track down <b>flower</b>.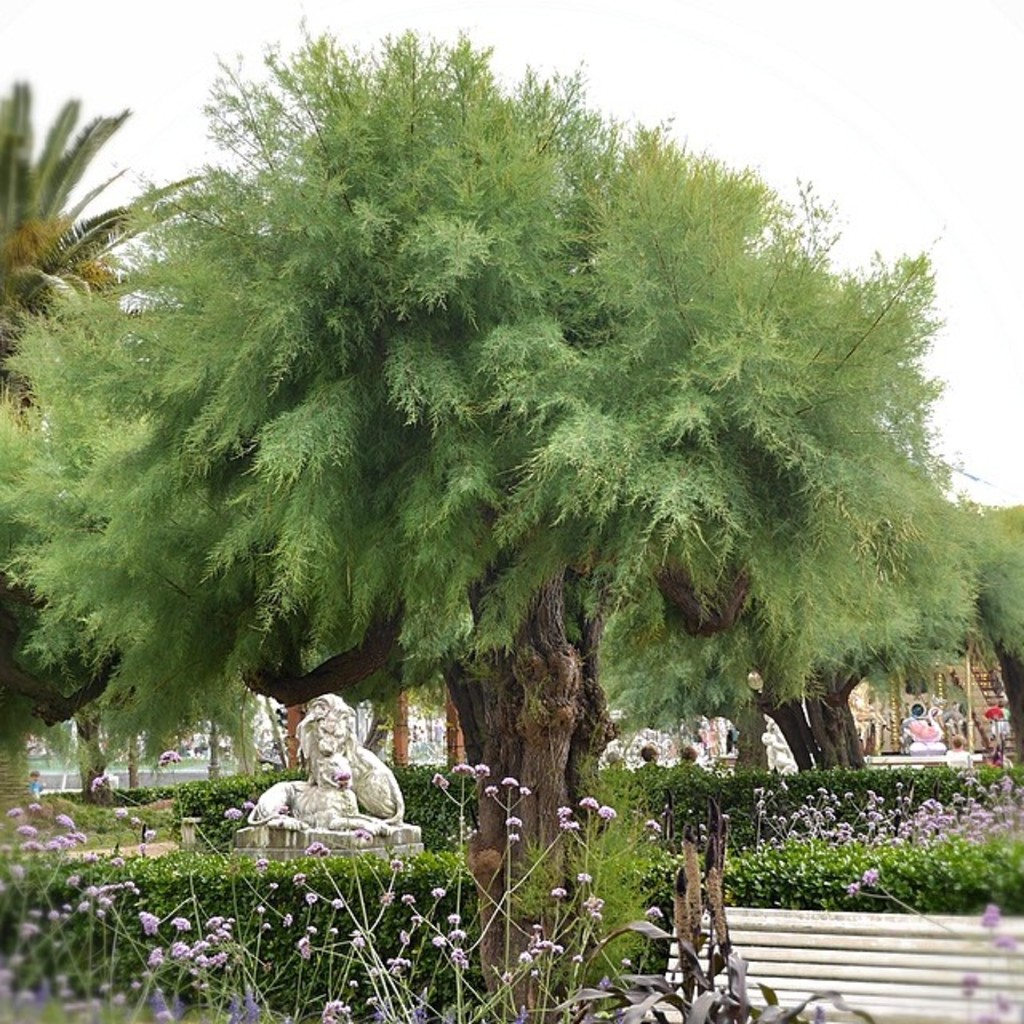
Tracked to l=269, t=878, r=277, b=890.
